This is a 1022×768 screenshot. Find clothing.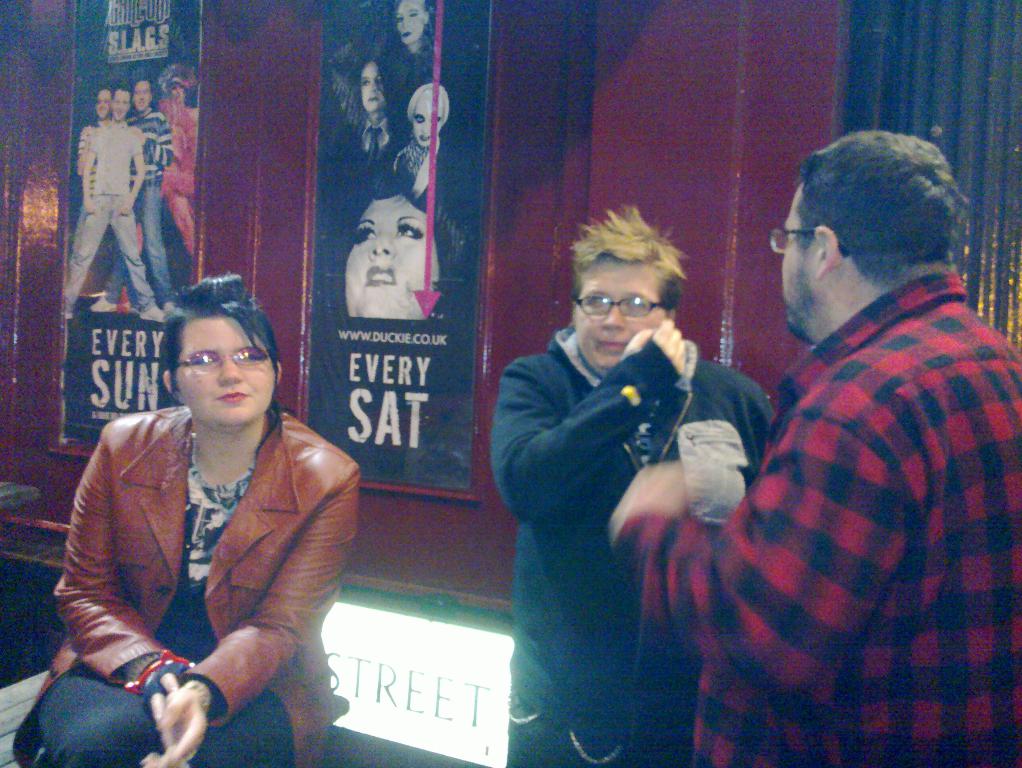
Bounding box: box=[387, 147, 453, 211].
